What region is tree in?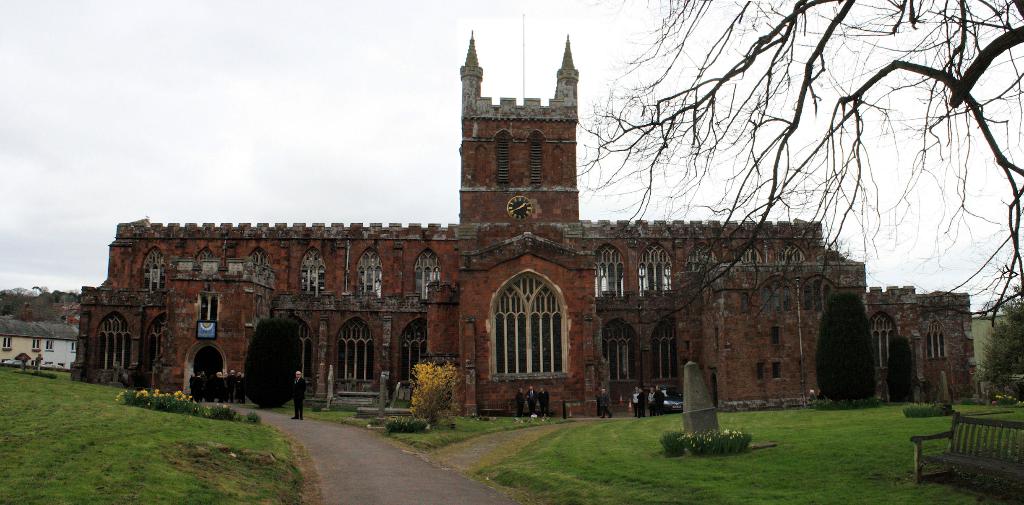
bbox=(557, 0, 1023, 331).
